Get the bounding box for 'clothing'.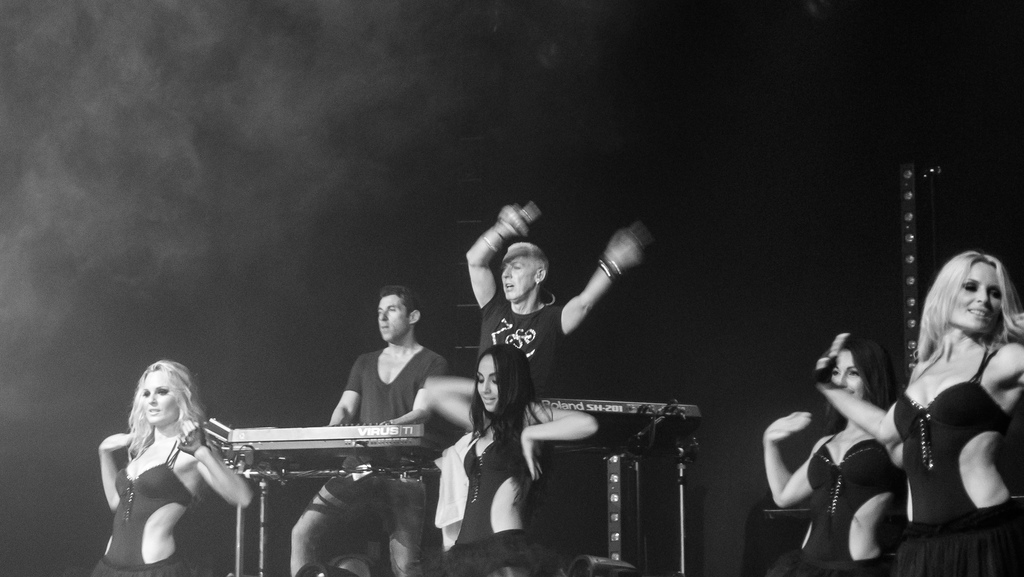
{"x1": 767, "y1": 428, "x2": 897, "y2": 576}.
